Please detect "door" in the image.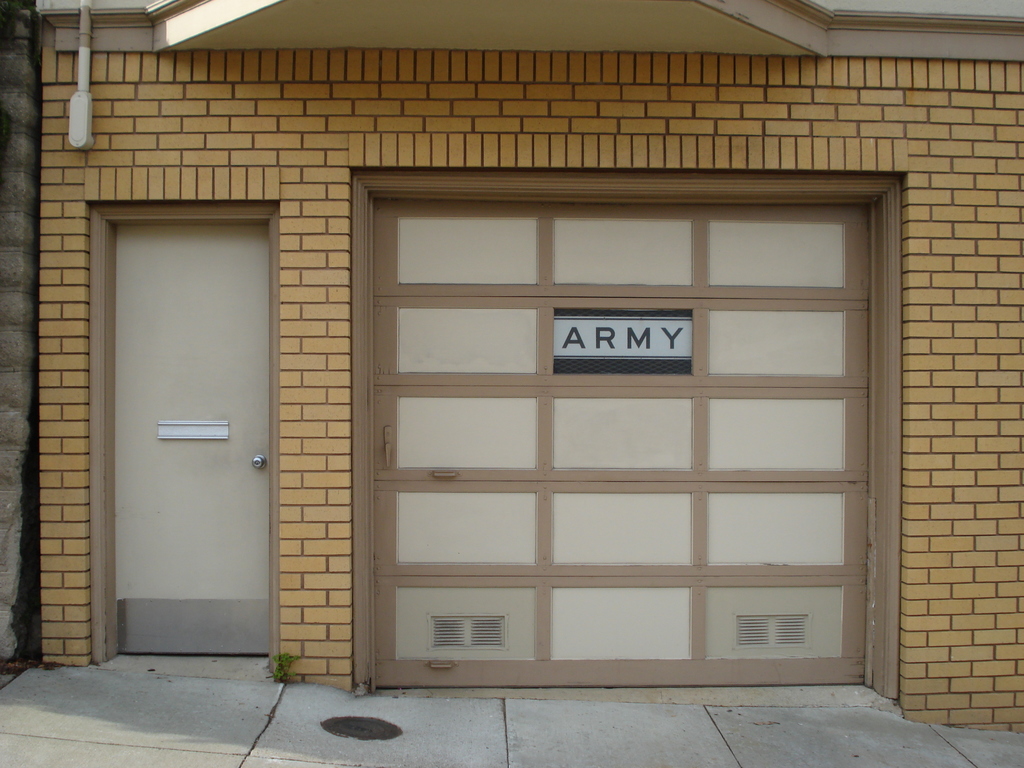
detection(92, 163, 267, 634).
